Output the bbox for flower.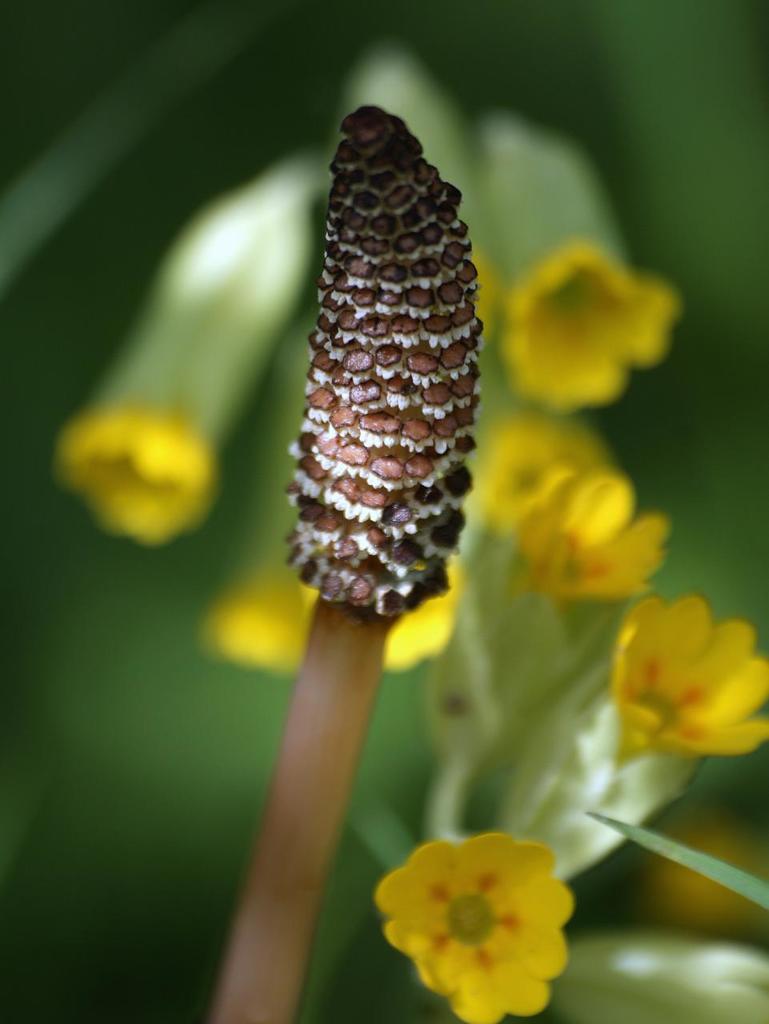
bbox=(519, 474, 668, 603).
